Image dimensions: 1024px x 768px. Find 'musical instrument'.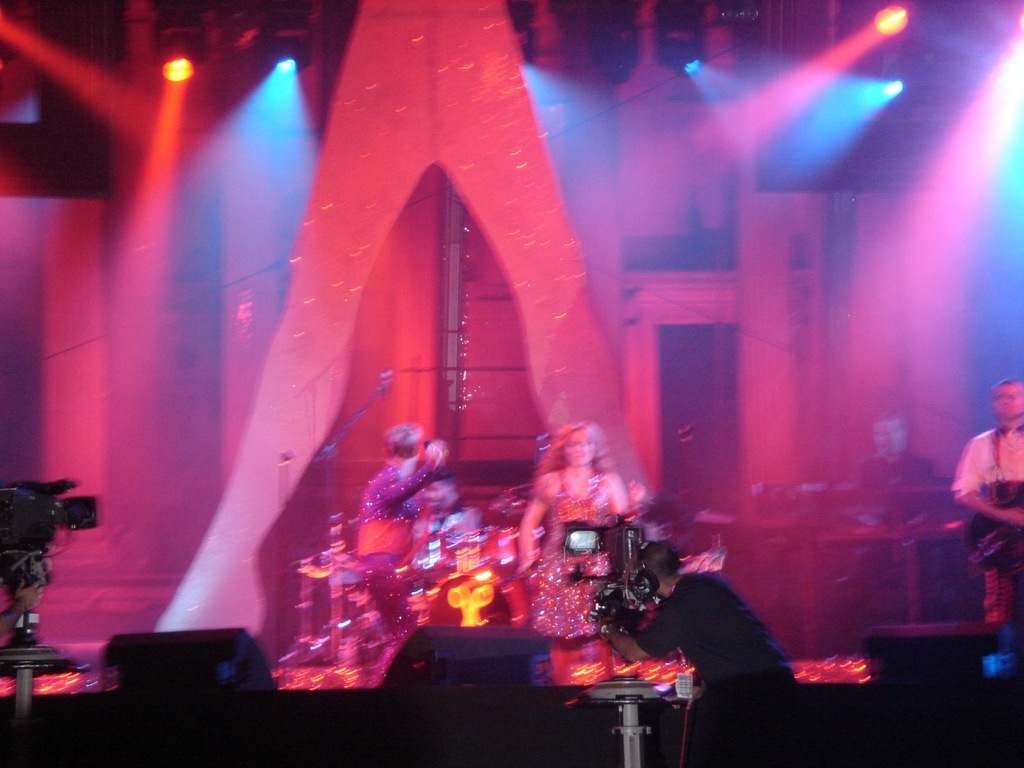
<box>421,568,536,625</box>.
